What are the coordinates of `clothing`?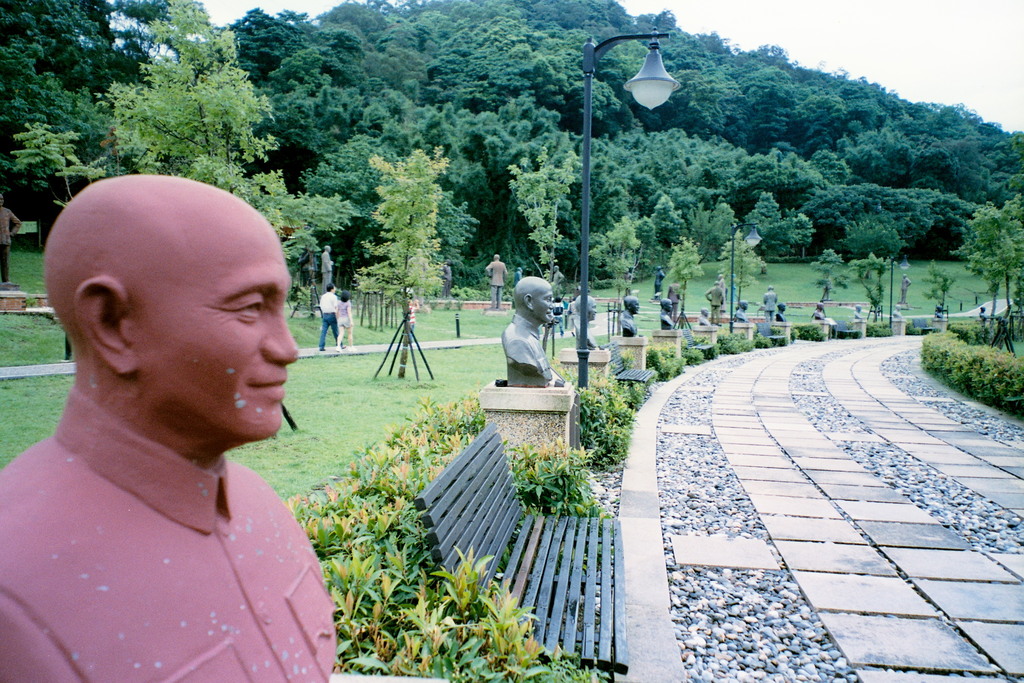
666, 285, 682, 315.
